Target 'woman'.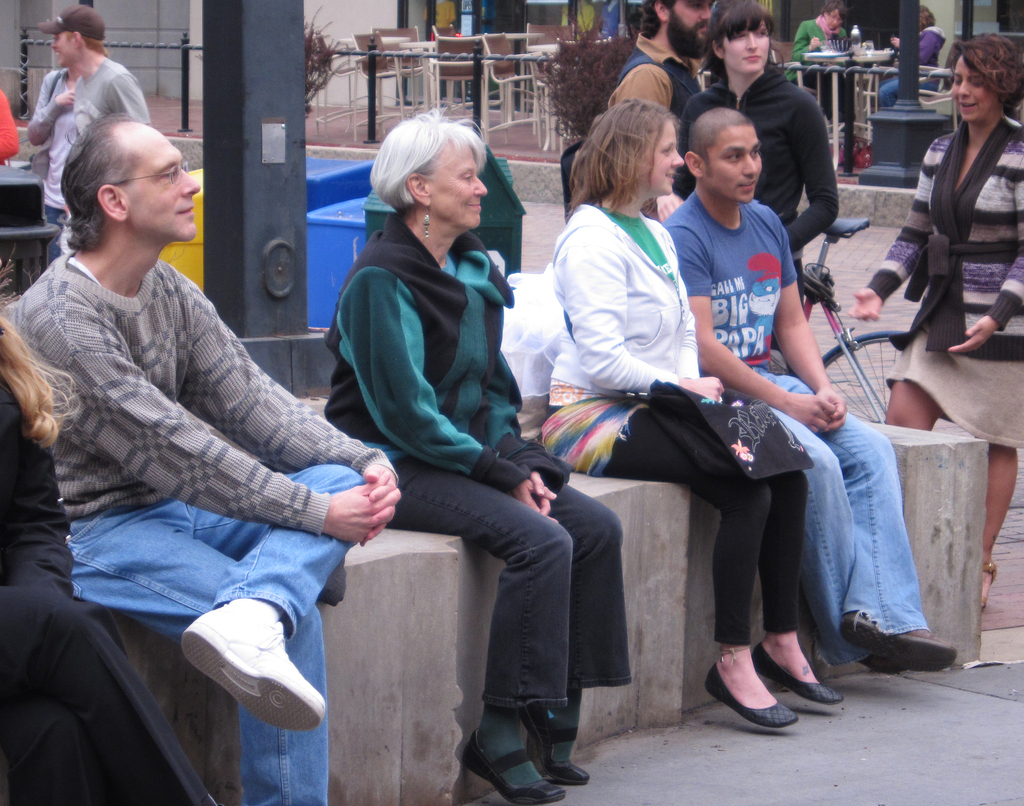
Target region: box(671, 0, 840, 309).
